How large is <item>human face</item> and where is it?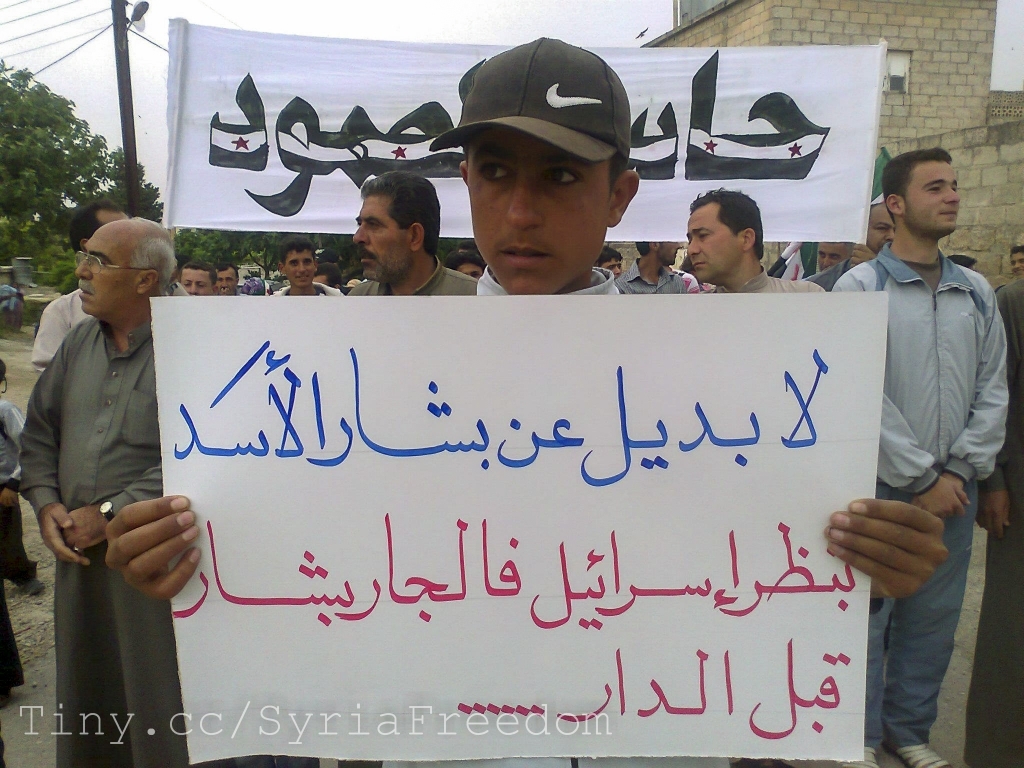
Bounding box: {"x1": 865, "y1": 200, "x2": 896, "y2": 252}.
